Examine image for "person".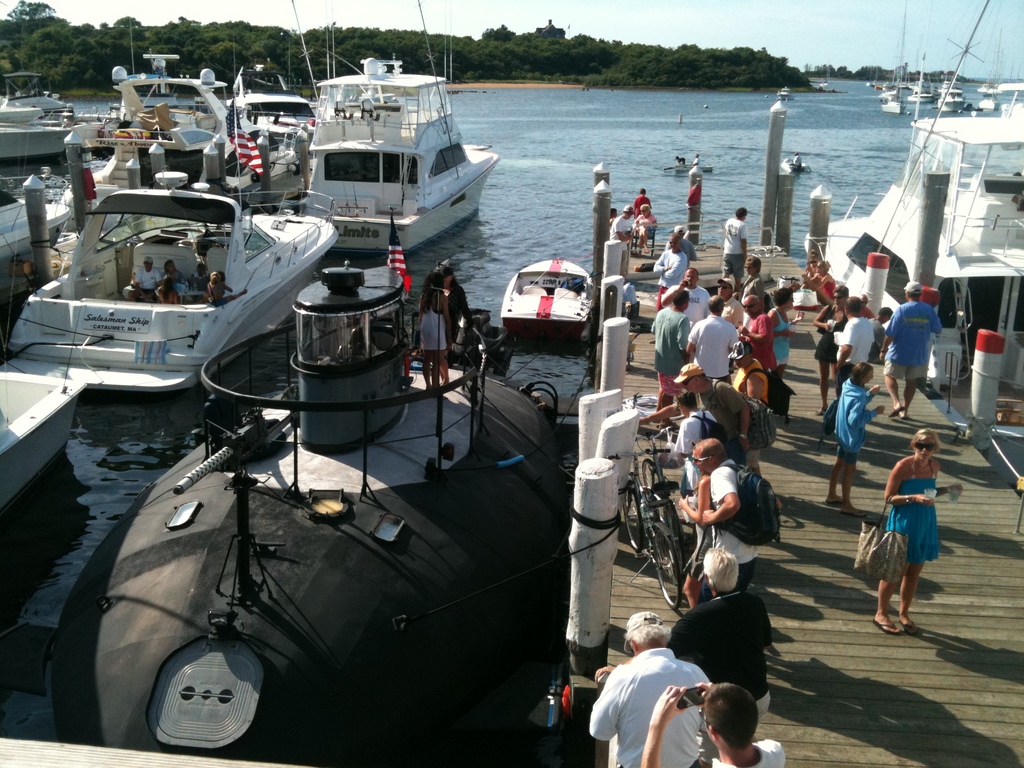
Examination result: 736,294,768,352.
